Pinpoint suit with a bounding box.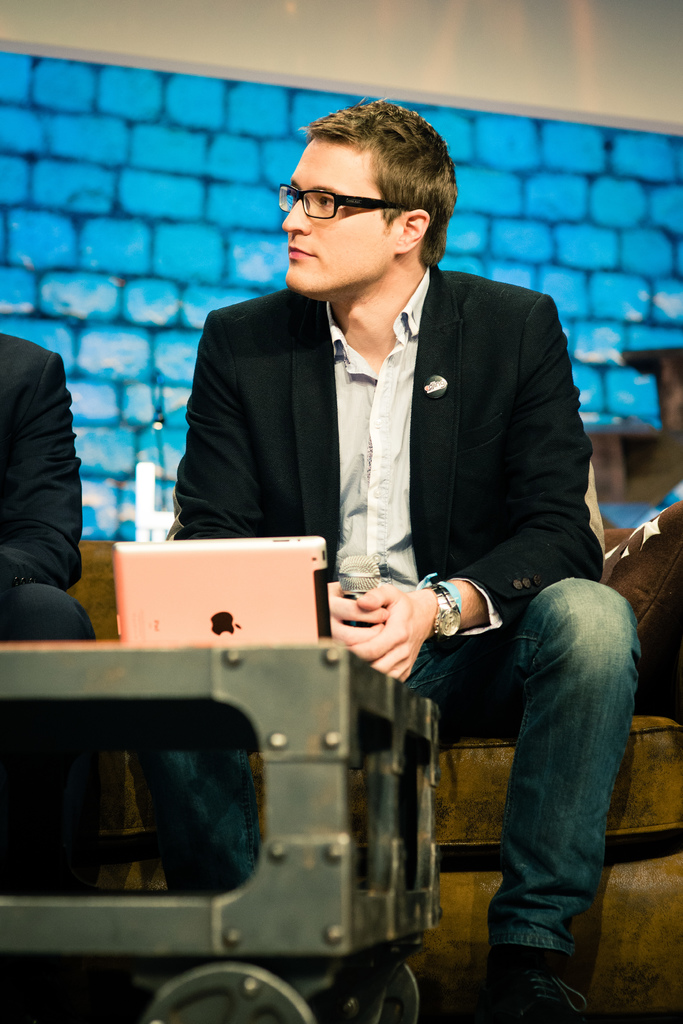
[0, 330, 99, 644].
